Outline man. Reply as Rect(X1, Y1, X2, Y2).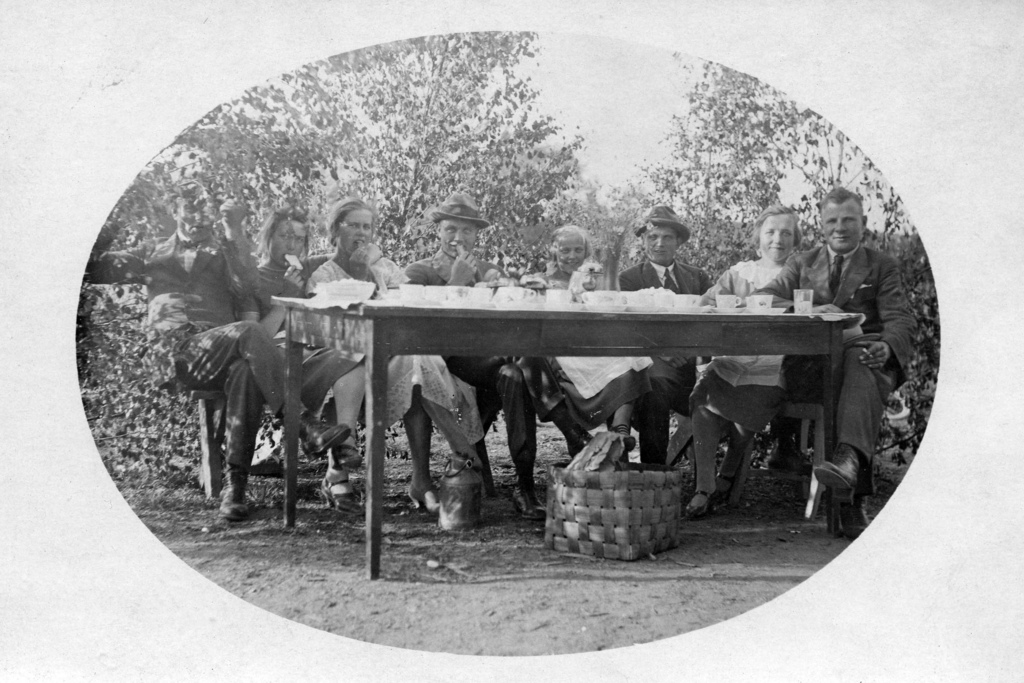
Rect(87, 175, 348, 515).
